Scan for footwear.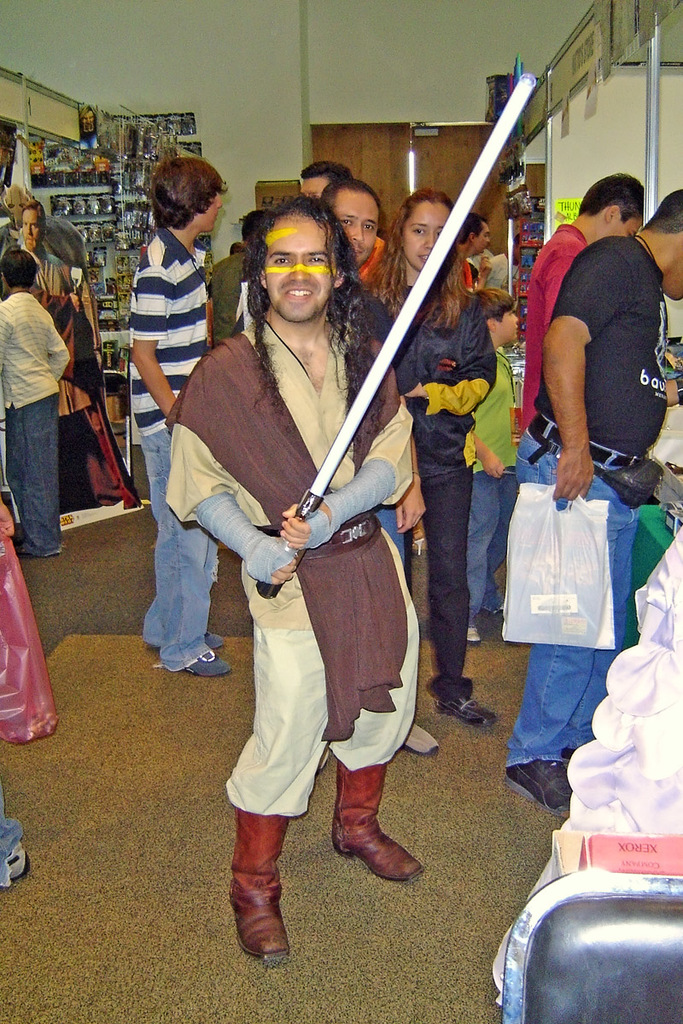
Scan result: x1=406 y1=726 x2=436 y2=749.
